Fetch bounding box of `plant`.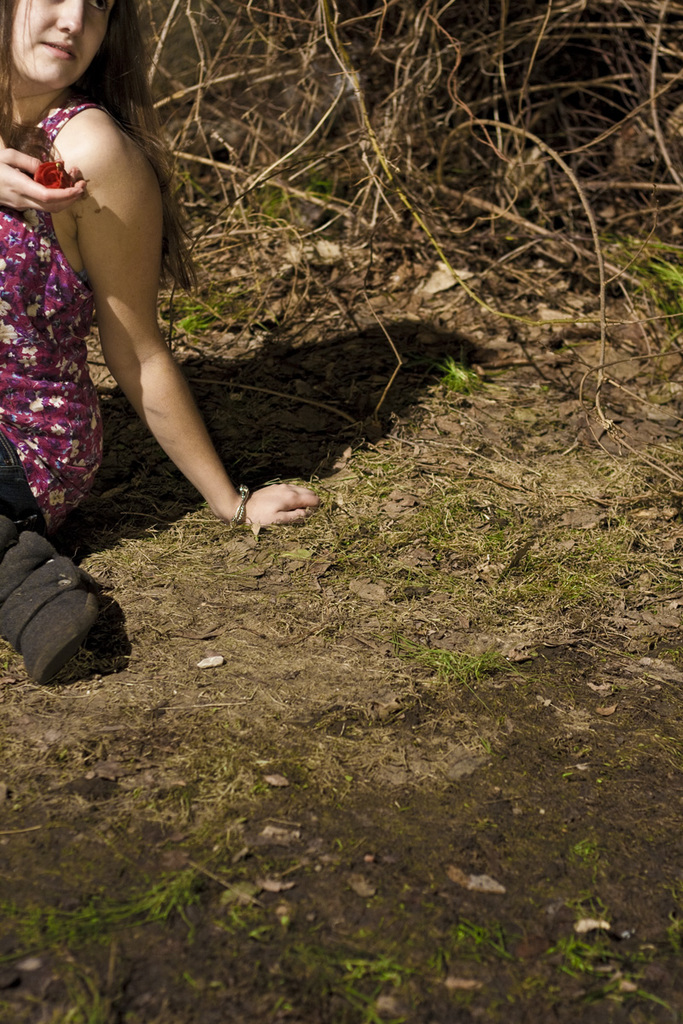
Bbox: [547,545,607,602].
